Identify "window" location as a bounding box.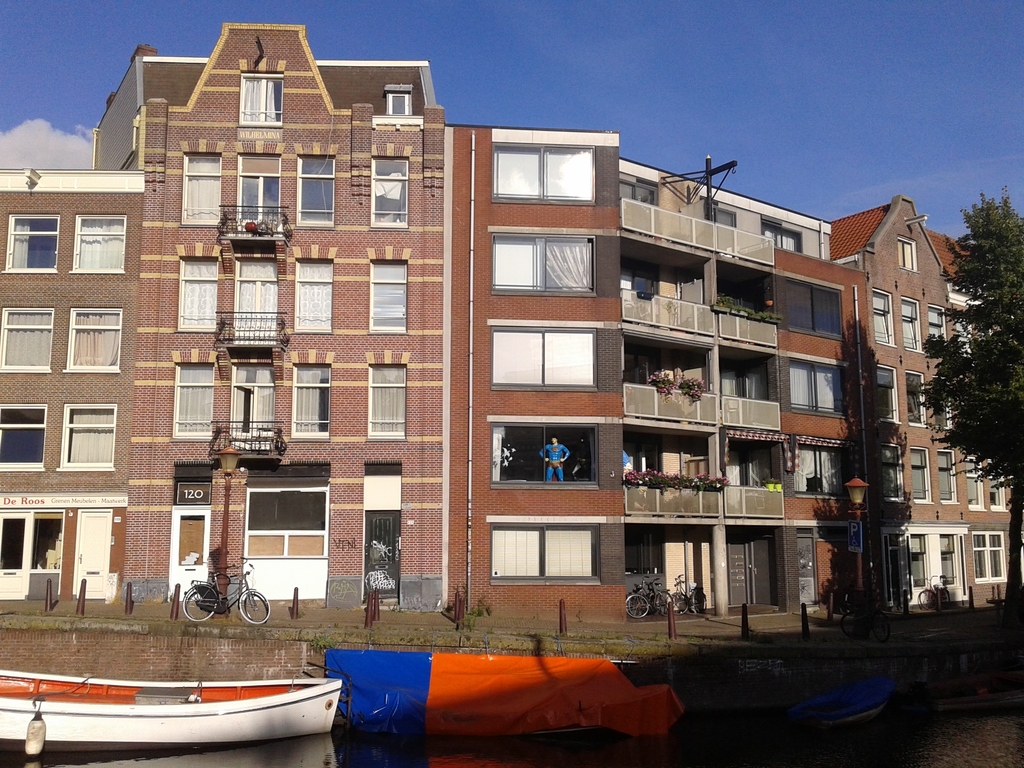
crop(871, 286, 891, 346).
